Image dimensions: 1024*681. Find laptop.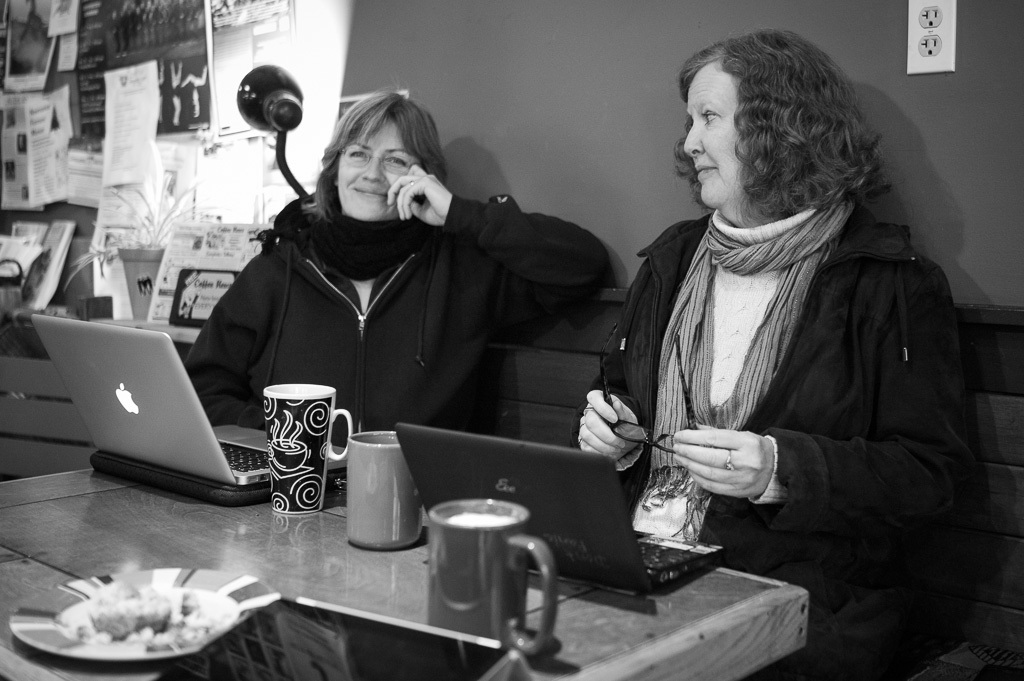
<bbox>33, 313, 370, 518</bbox>.
